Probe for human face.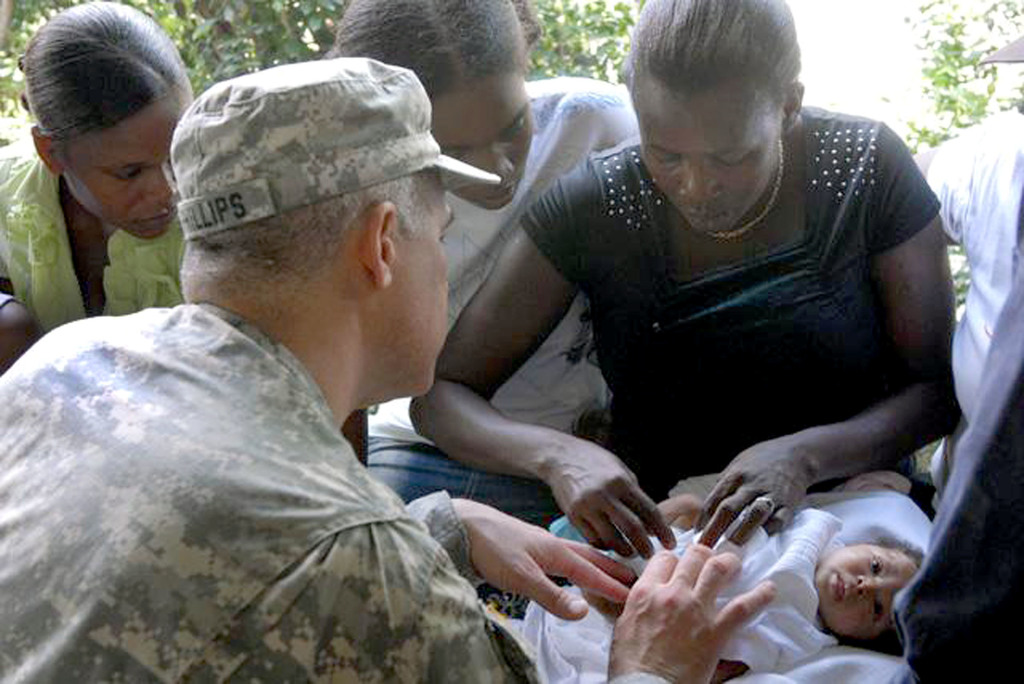
Probe result: box=[65, 99, 189, 239].
